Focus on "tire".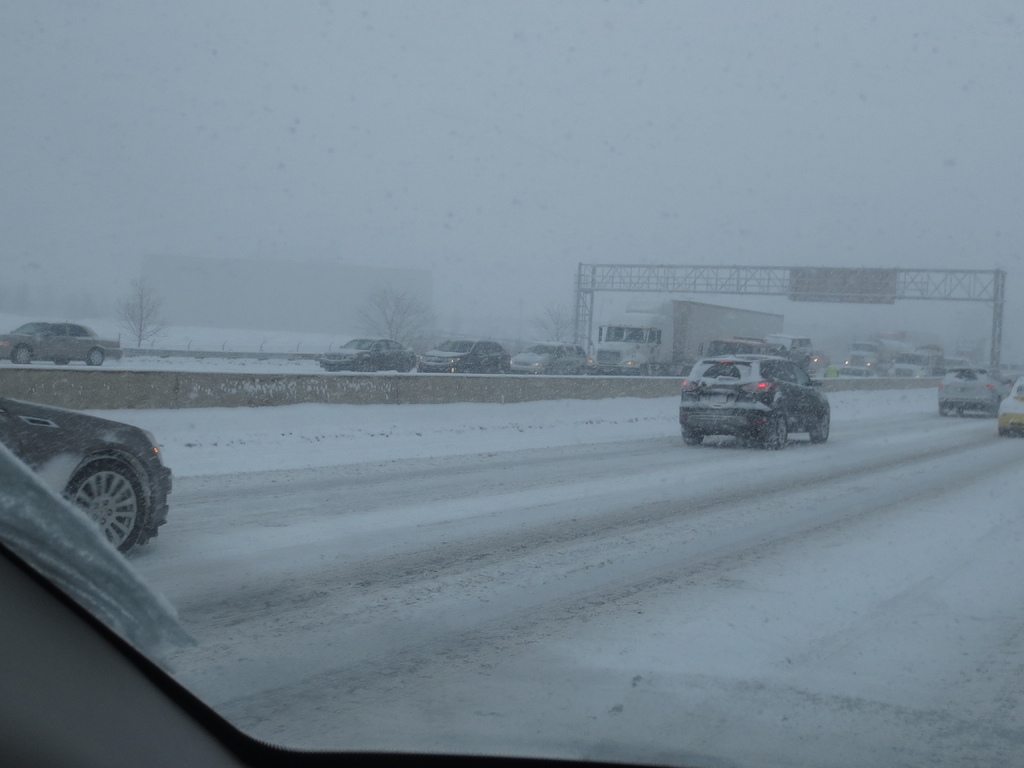
Focused at locate(938, 401, 955, 417).
